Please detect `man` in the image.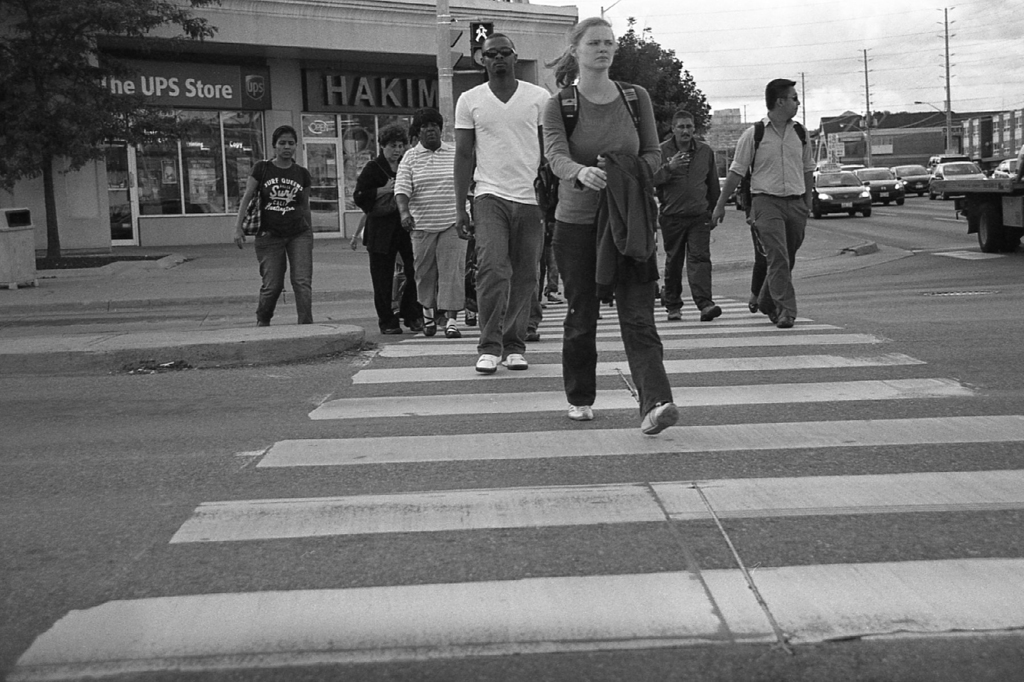
[x1=449, y1=14, x2=558, y2=395].
